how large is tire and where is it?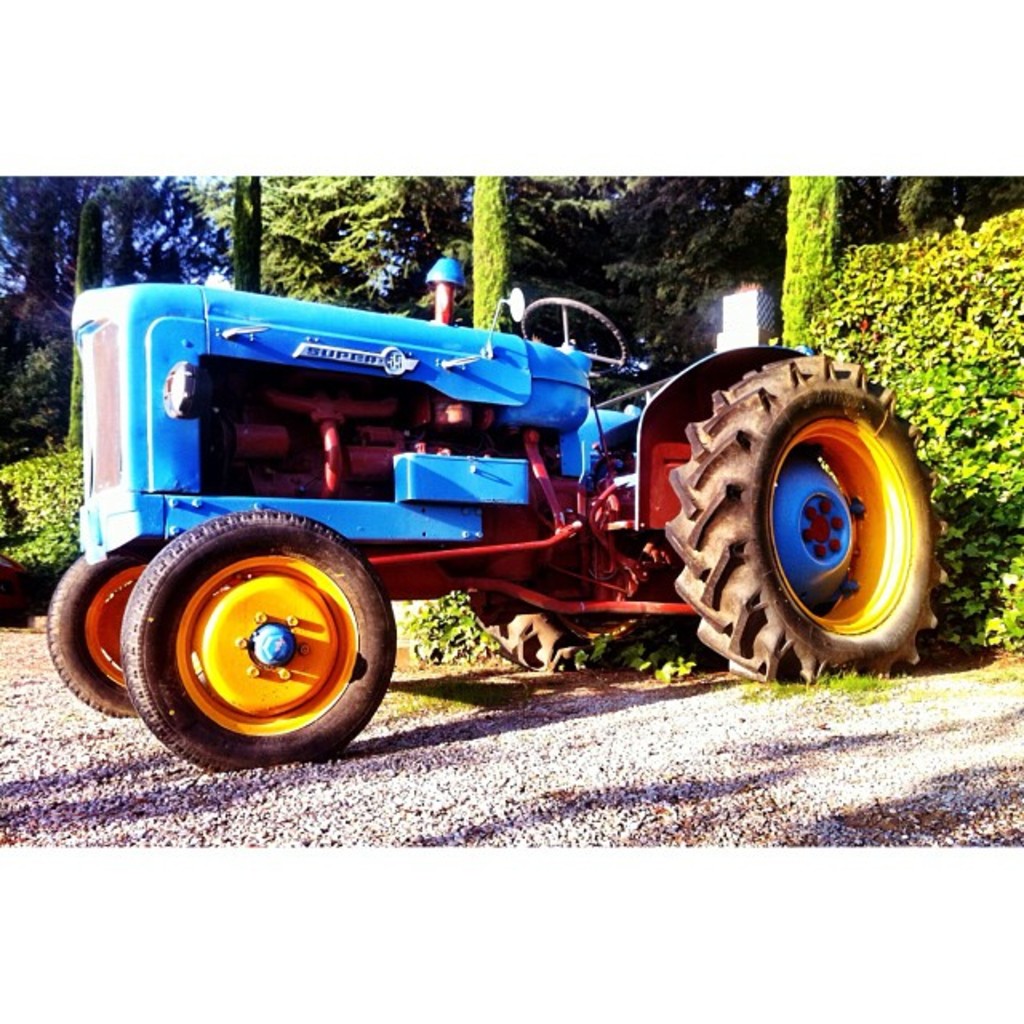
Bounding box: <bbox>120, 510, 400, 773</bbox>.
